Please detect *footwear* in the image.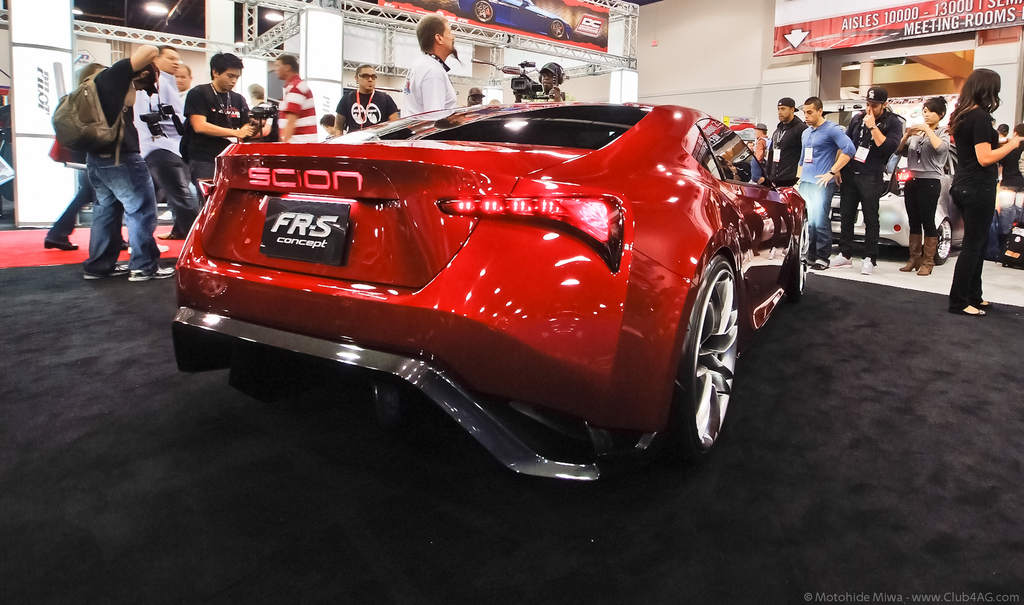
<region>82, 262, 132, 277</region>.
